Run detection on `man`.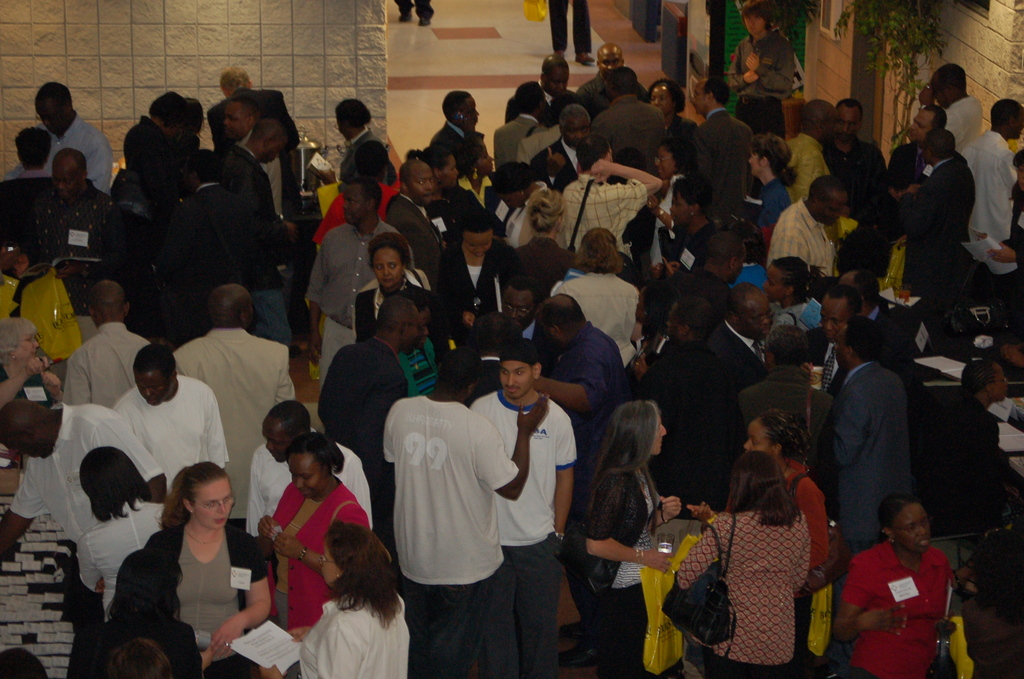
Result: rect(765, 176, 846, 279).
